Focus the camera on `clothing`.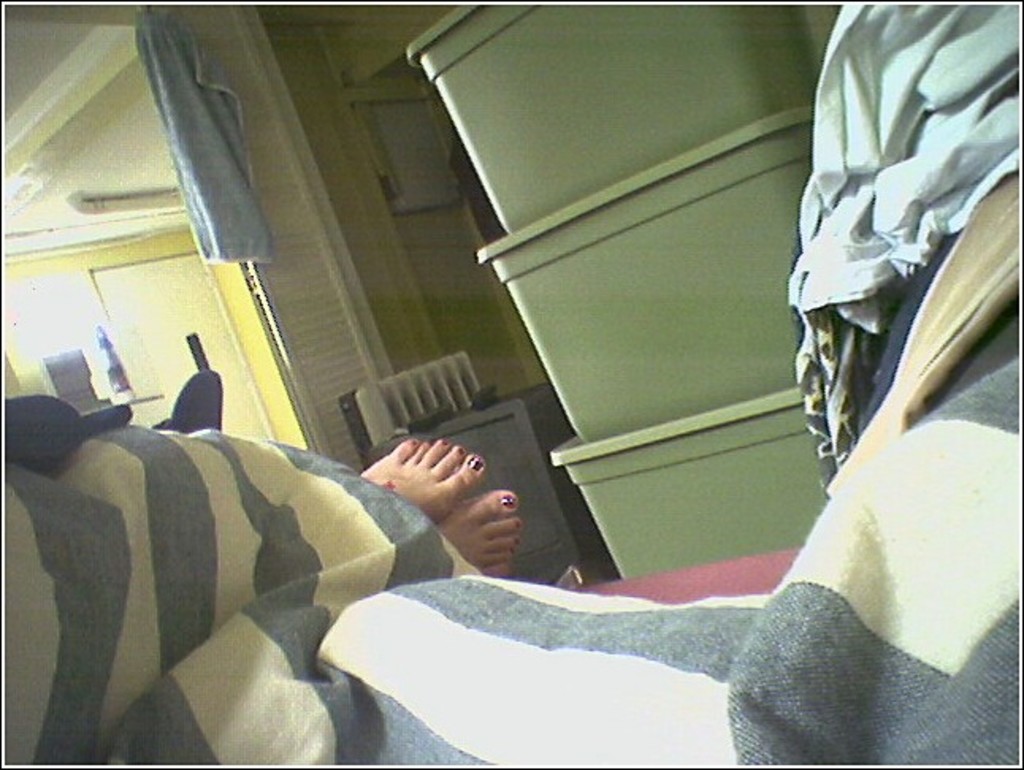
Focus region: x1=43 y1=385 x2=539 y2=748.
